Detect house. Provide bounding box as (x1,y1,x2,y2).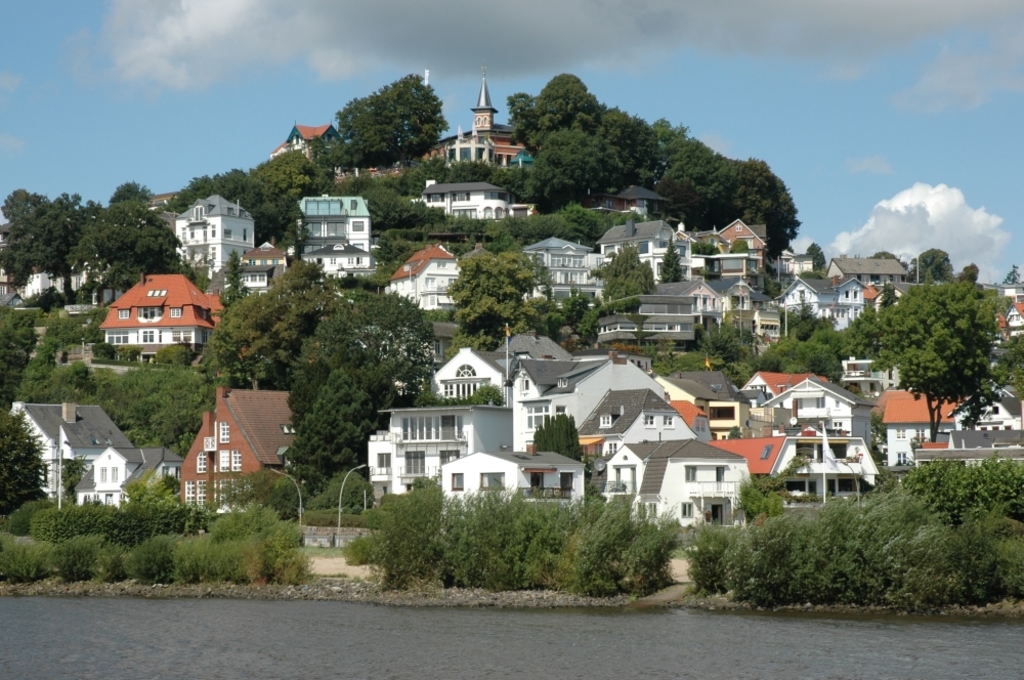
(170,190,261,295).
